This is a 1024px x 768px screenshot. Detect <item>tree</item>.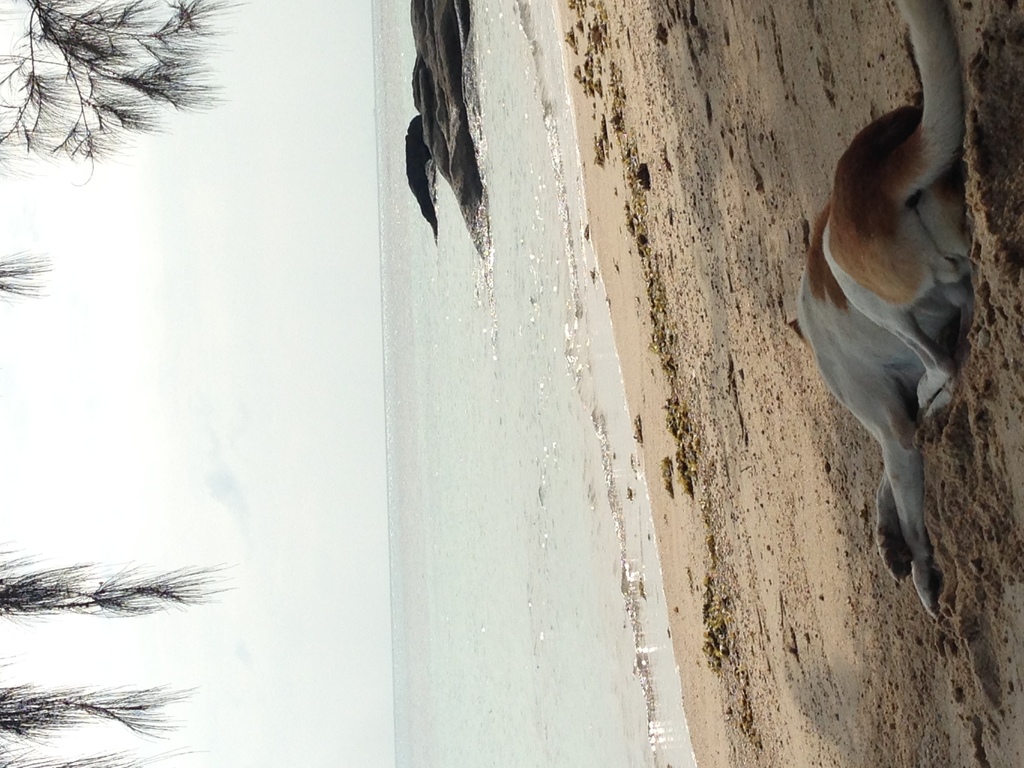
select_region(0, 534, 234, 767).
